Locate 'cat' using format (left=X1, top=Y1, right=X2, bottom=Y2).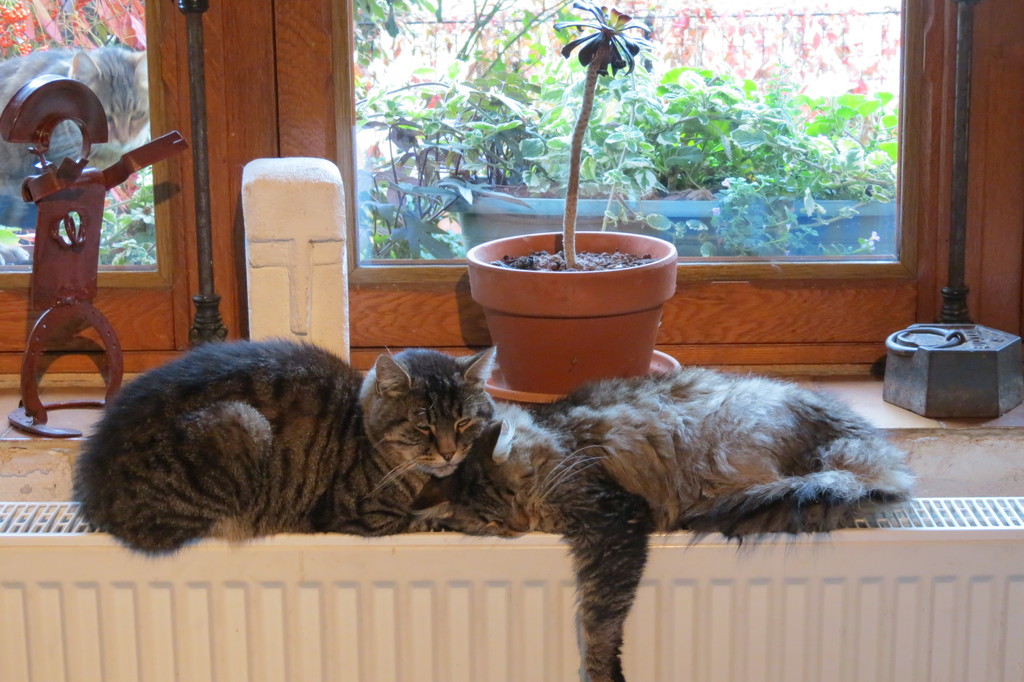
(left=404, top=368, right=923, bottom=681).
